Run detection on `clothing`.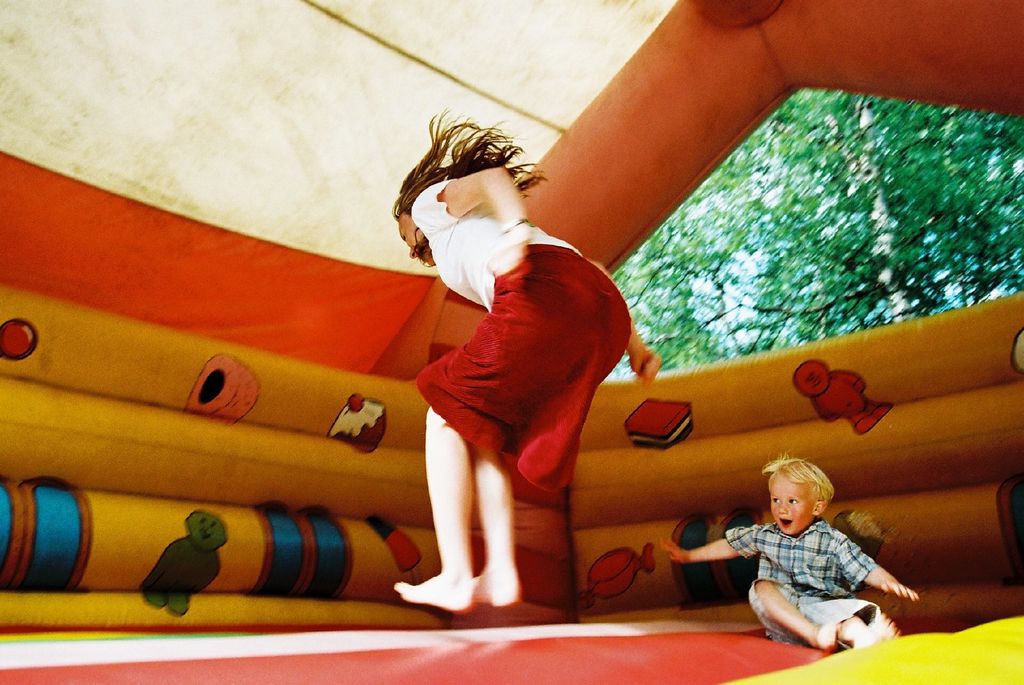
Result: (x1=724, y1=522, x2=876, y2=647).
